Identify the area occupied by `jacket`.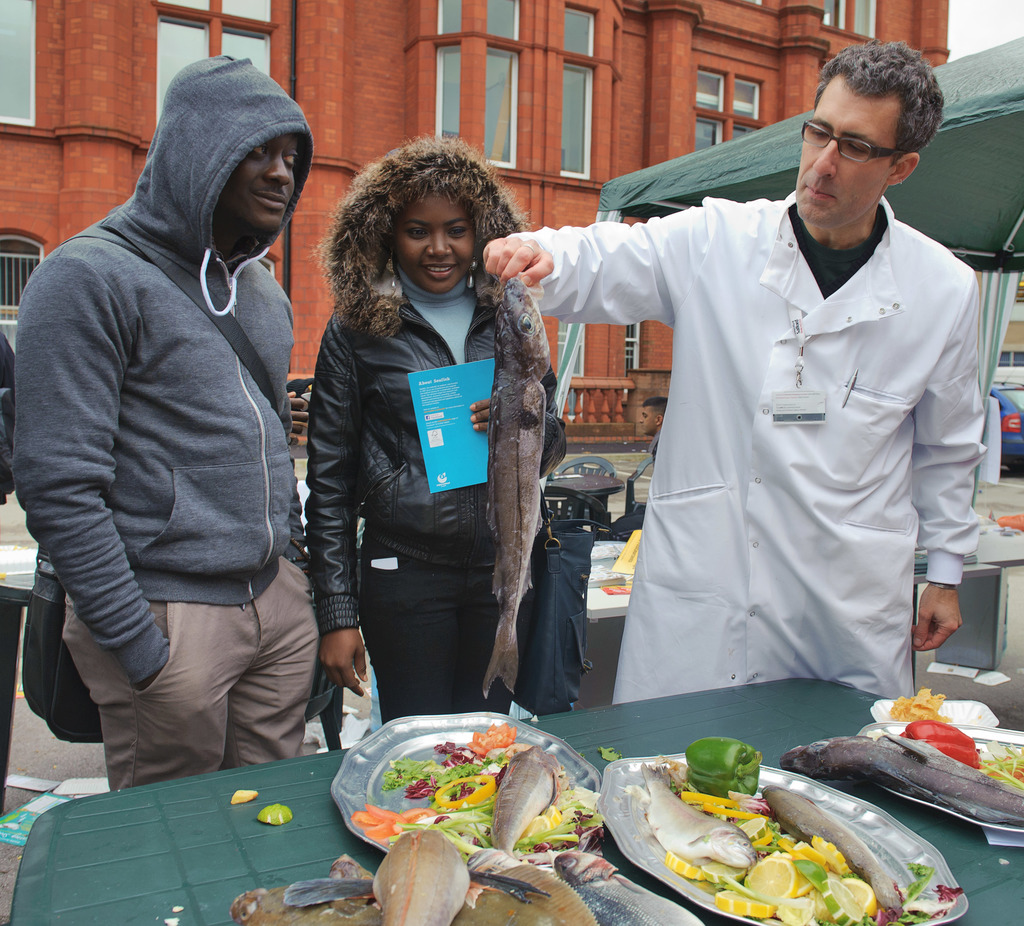
Area: Rect(299, 131, 575, 637).
